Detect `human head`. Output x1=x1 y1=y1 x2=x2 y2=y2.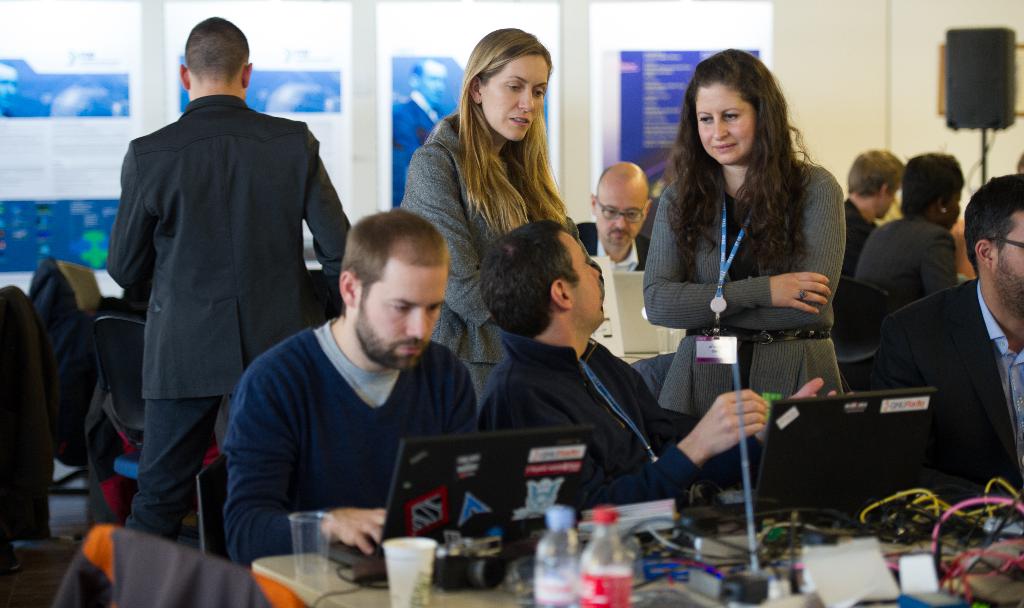
x1=591 y1=159 x2=655 y2=248.
